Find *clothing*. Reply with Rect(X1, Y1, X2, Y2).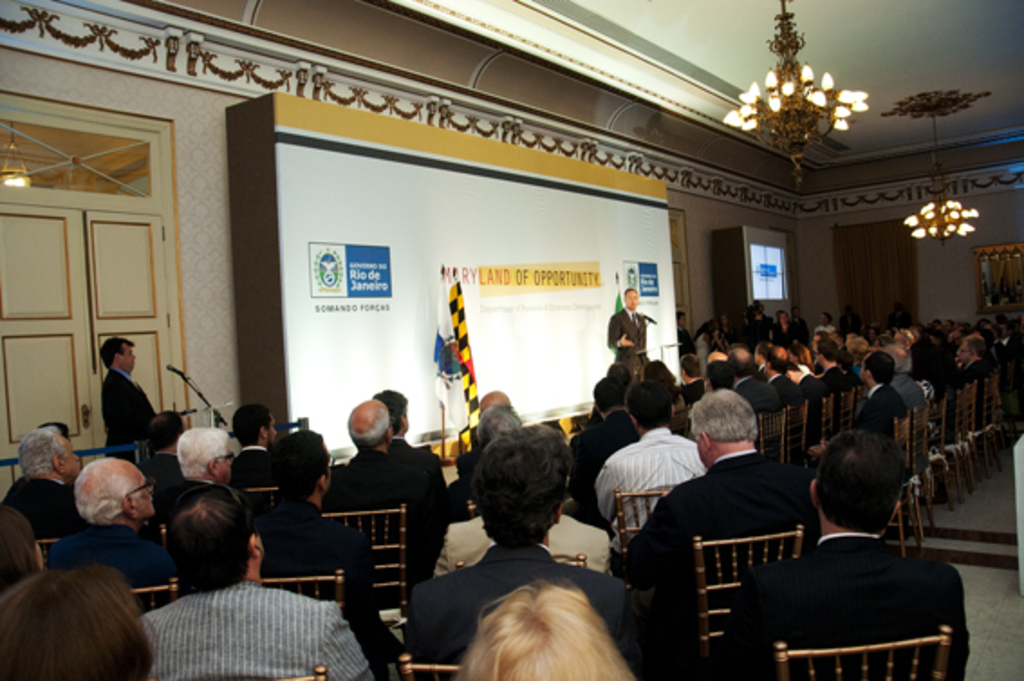
Rect(143, 573, 377, 679).
